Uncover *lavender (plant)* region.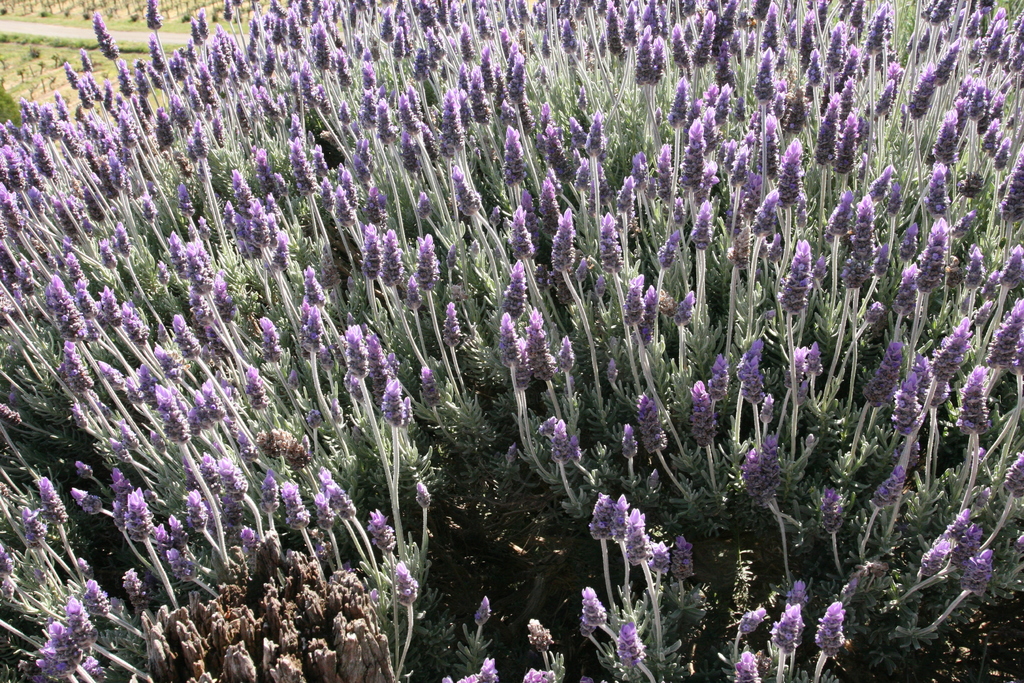
Uncovered: 258:473:273:524.
